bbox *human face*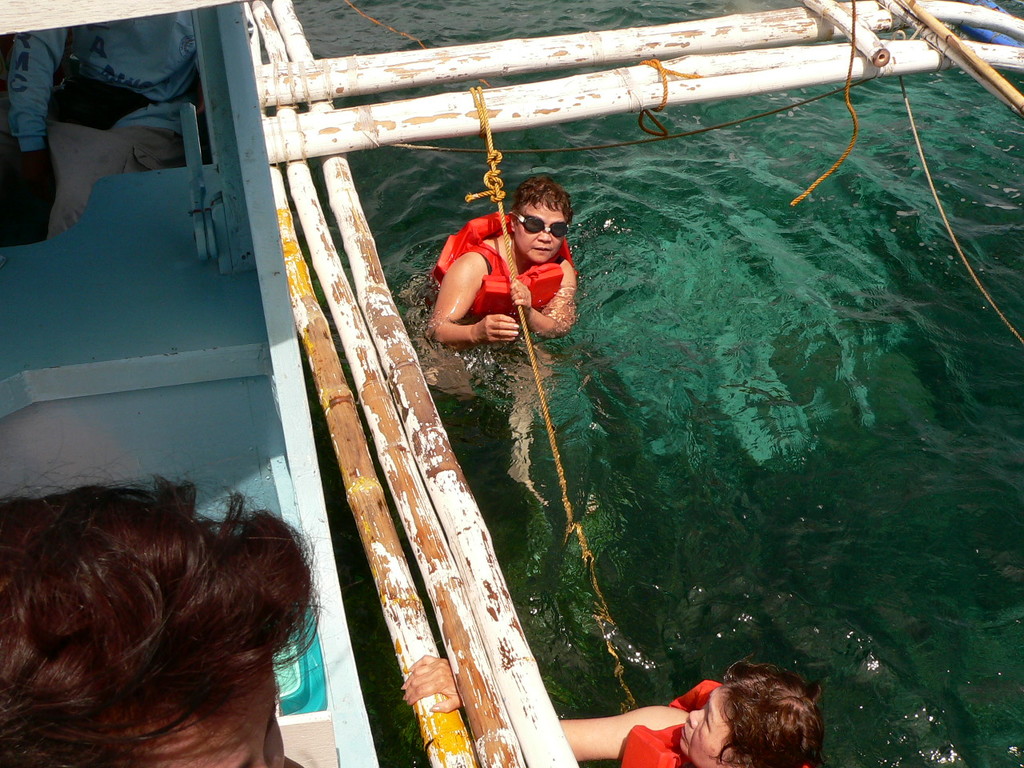
[x1=513, y1=197, x2=561, y2=258]
